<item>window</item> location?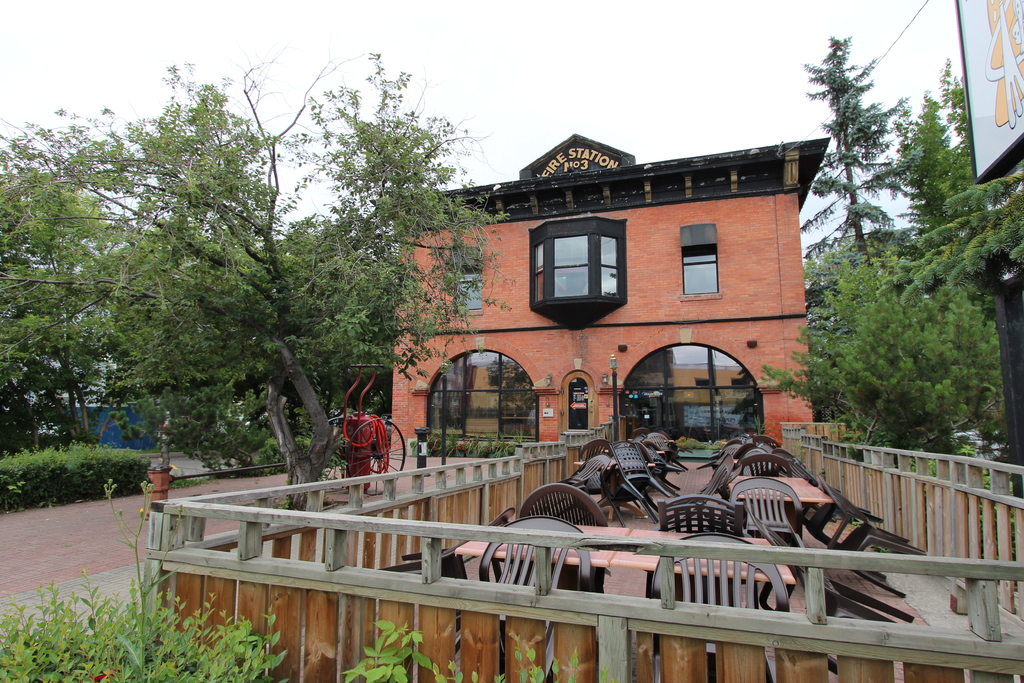
left=561, top=377, right=593, bottom=441
